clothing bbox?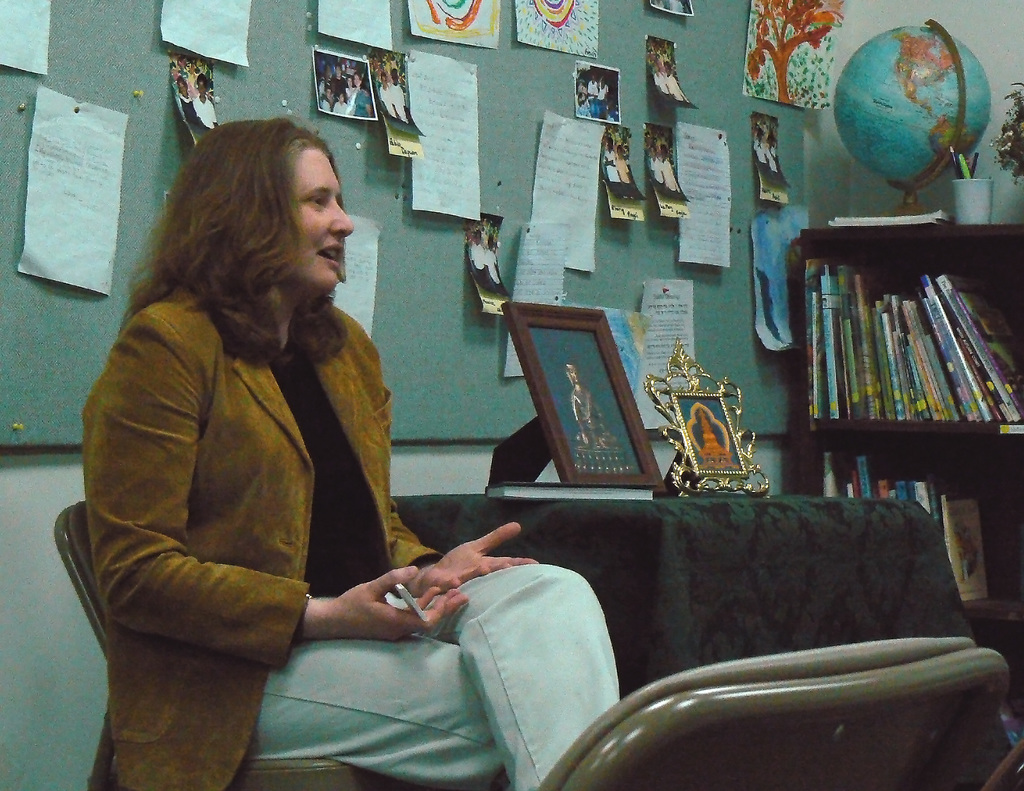
{"left": 598, "top": 86, "right": 607, "bottom": 117}
